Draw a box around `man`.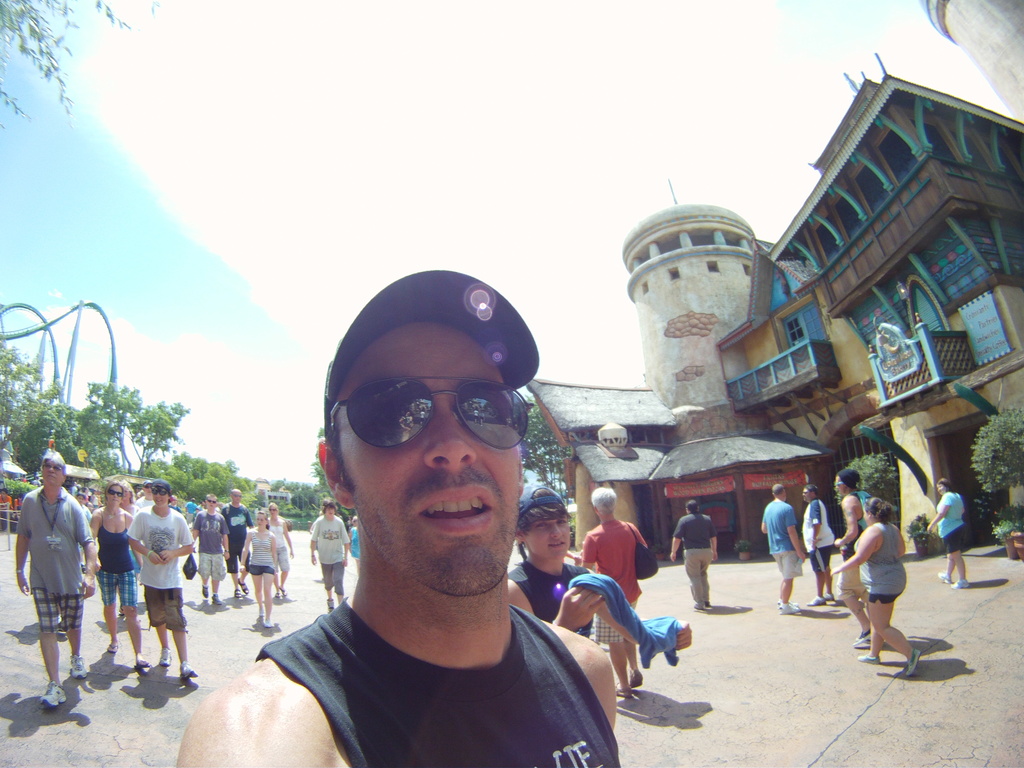
locate(222, 486, 251, 603).
